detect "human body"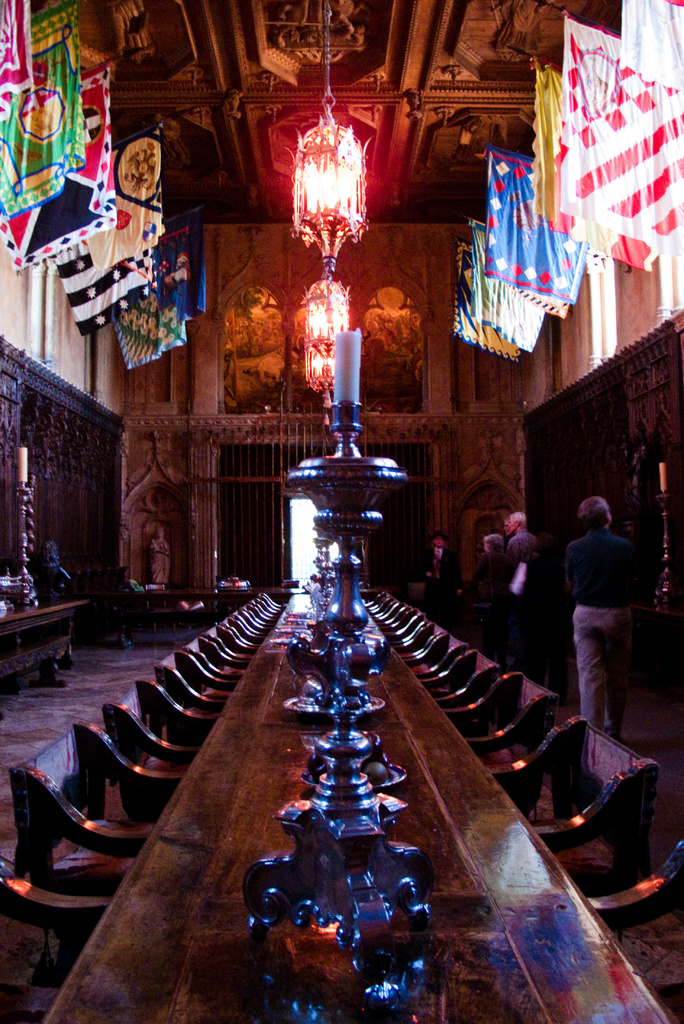
[495,502,541,683]
